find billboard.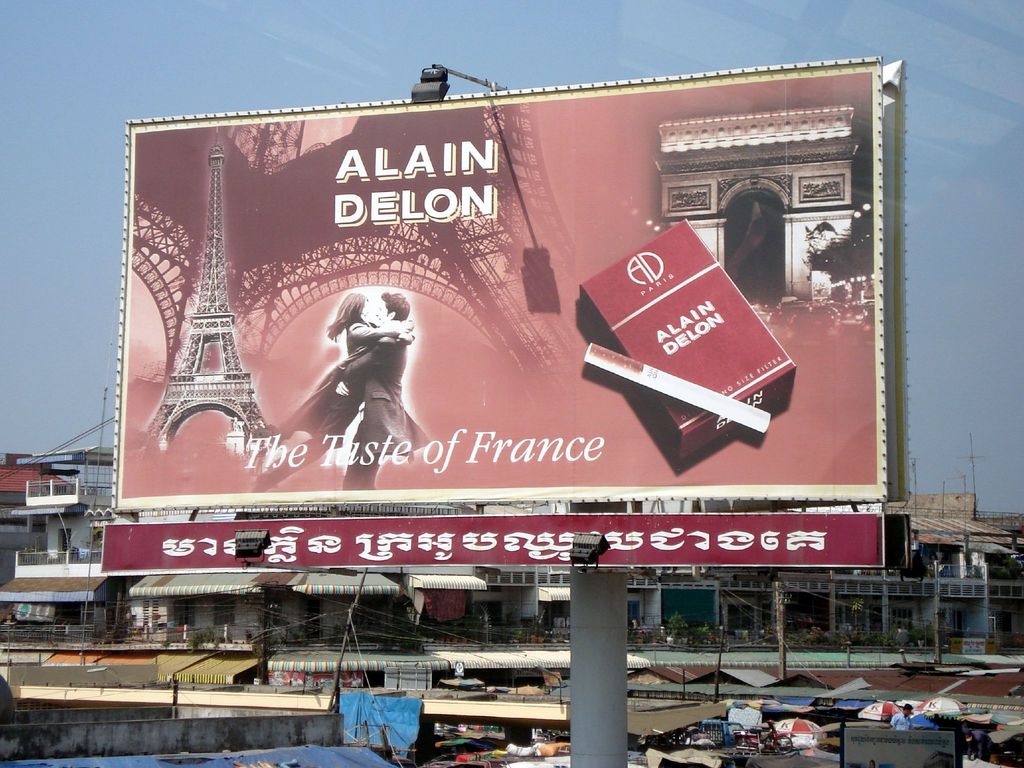
(109, 58, 888, 507).
